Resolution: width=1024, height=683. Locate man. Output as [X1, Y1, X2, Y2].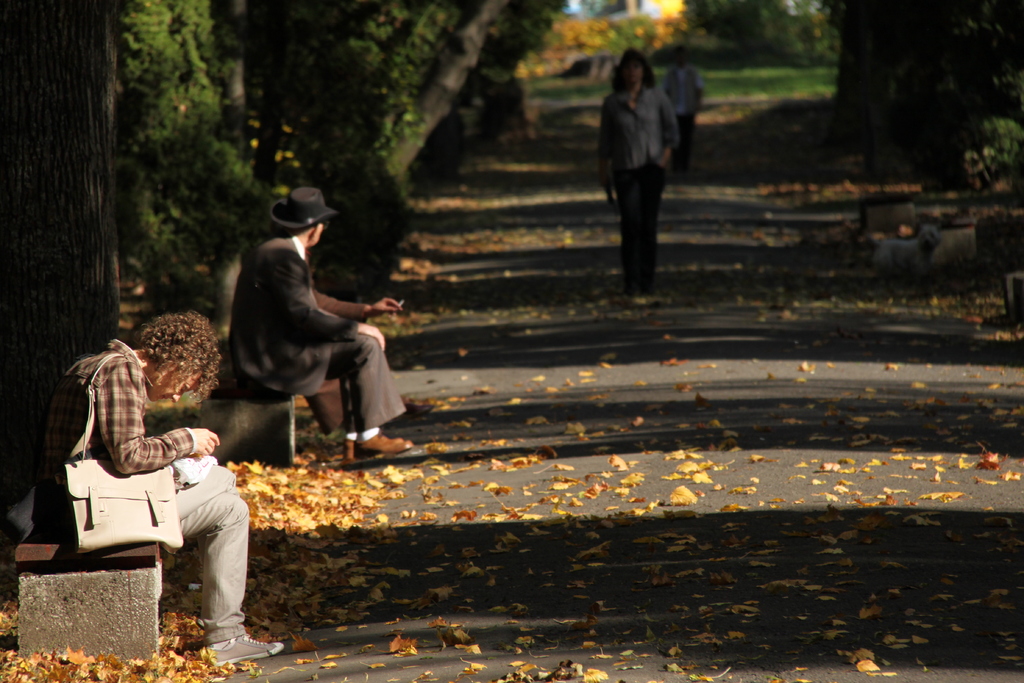
[43, 307, 285, 672].
